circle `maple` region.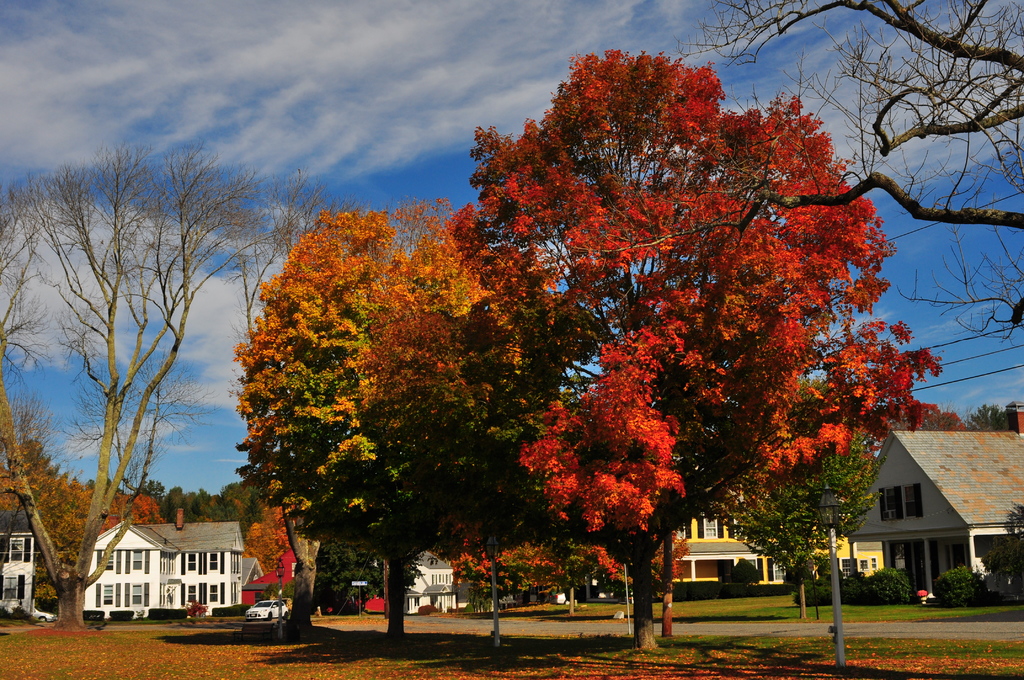
Region: {"x1": 444, "y1": 48, "x2": 946, "y2": 649}.
